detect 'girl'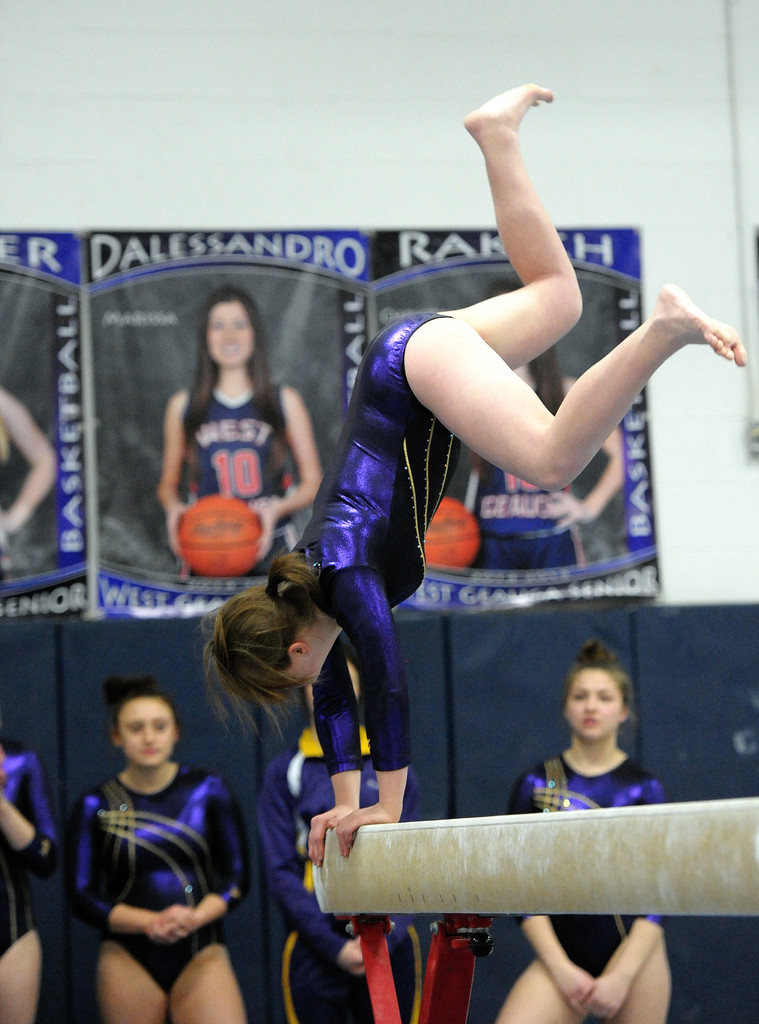
crop(72, 678, 253, 1020)
